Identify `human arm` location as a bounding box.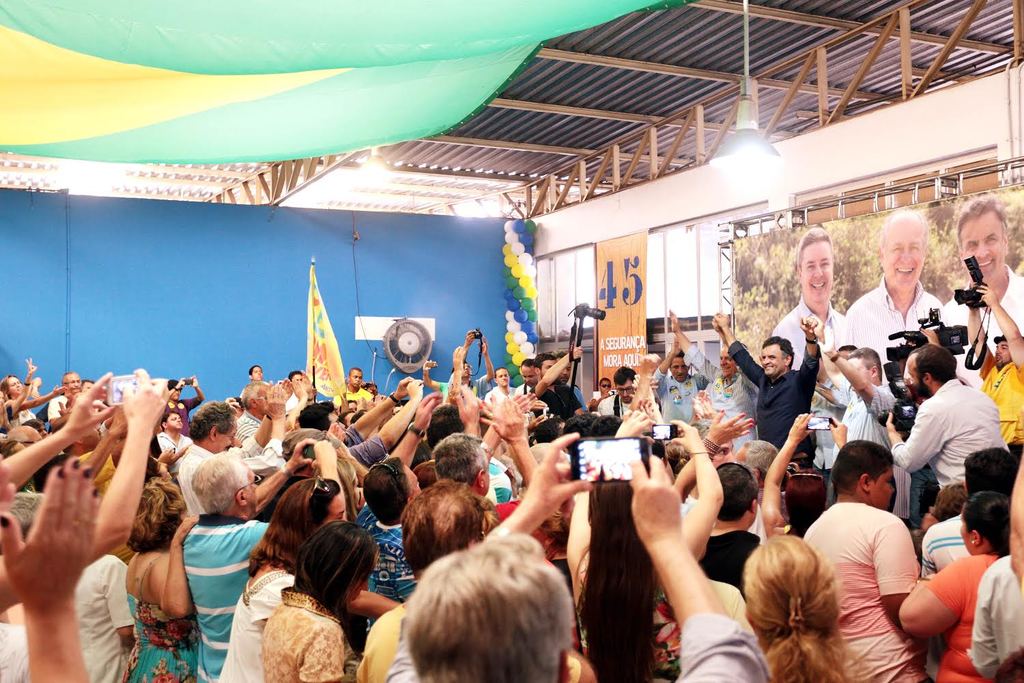
bbox(816, 343, 888, 418).
